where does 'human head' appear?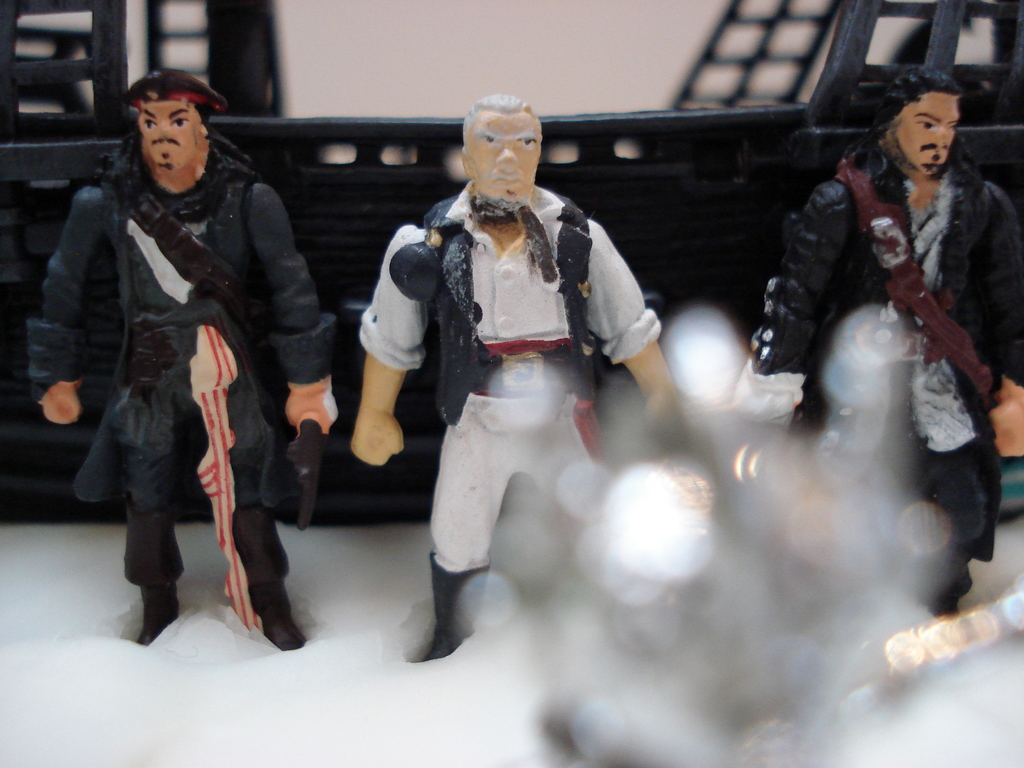
Appears at {"left": 876, "top": 78, "right": 982, "bottom": 177}.
